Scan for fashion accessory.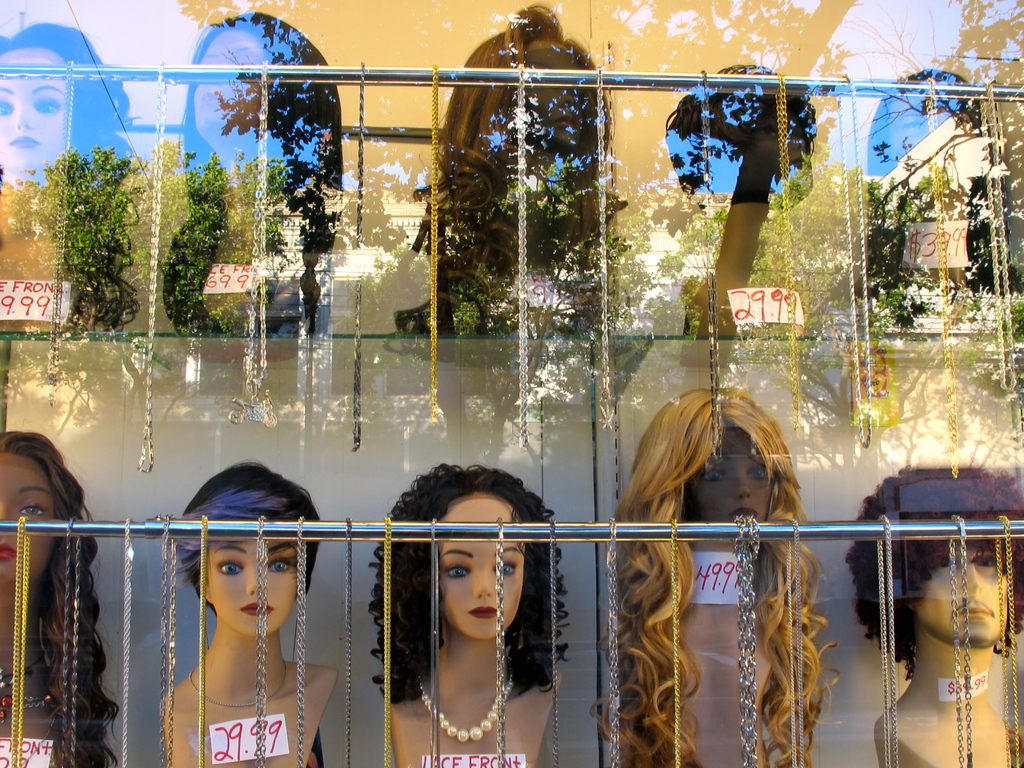
Scan result: left=63, top=520, right=80, bottom=767.
